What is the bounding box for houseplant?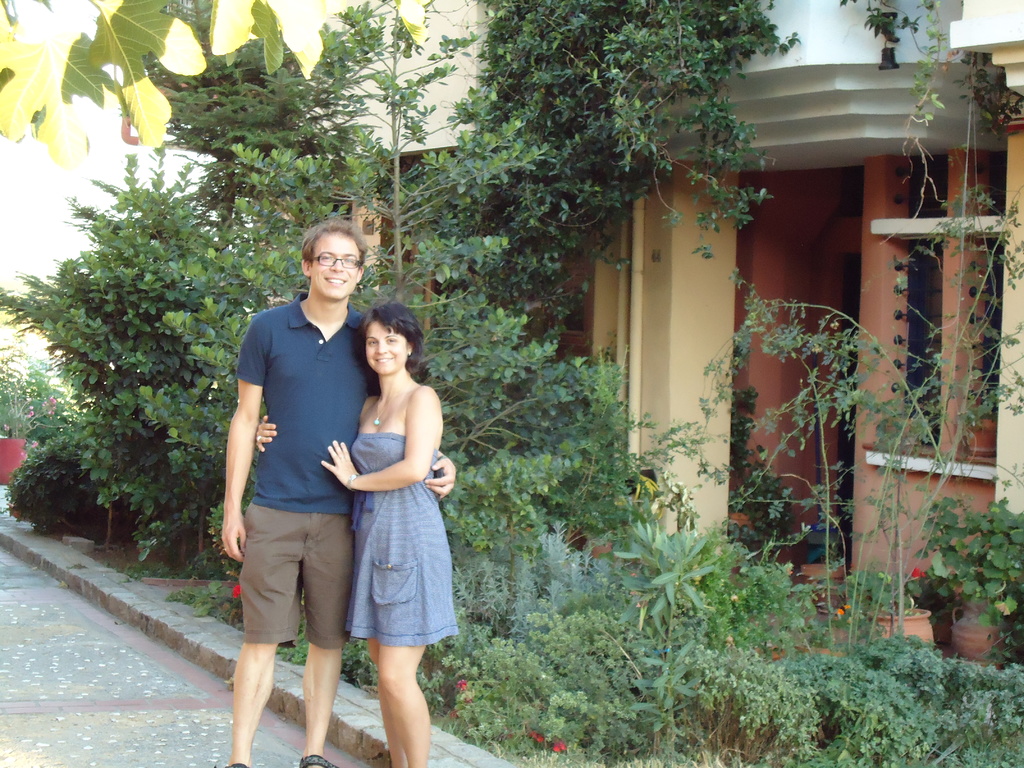
<box>743,177,1023,675</box>.
